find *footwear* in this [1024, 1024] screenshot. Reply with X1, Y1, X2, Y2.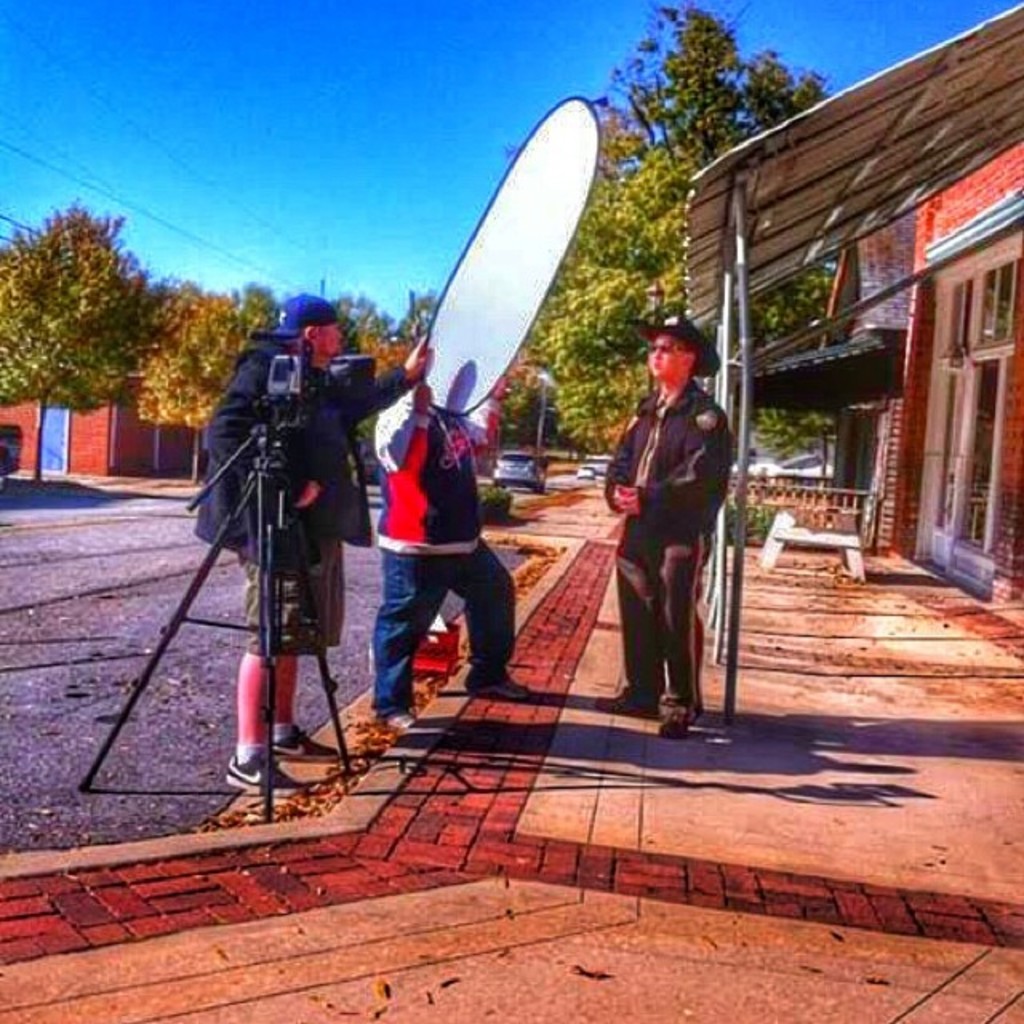
222, 746, 299, 792.
